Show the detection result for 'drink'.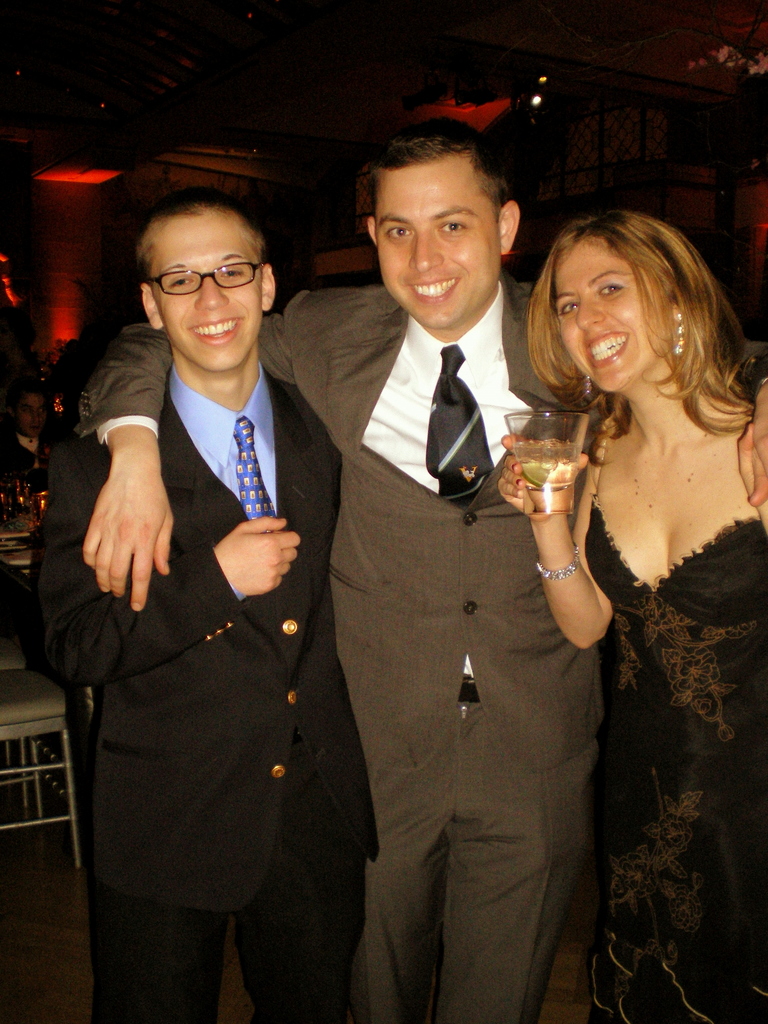
box=[509, 438, 584, 517].
